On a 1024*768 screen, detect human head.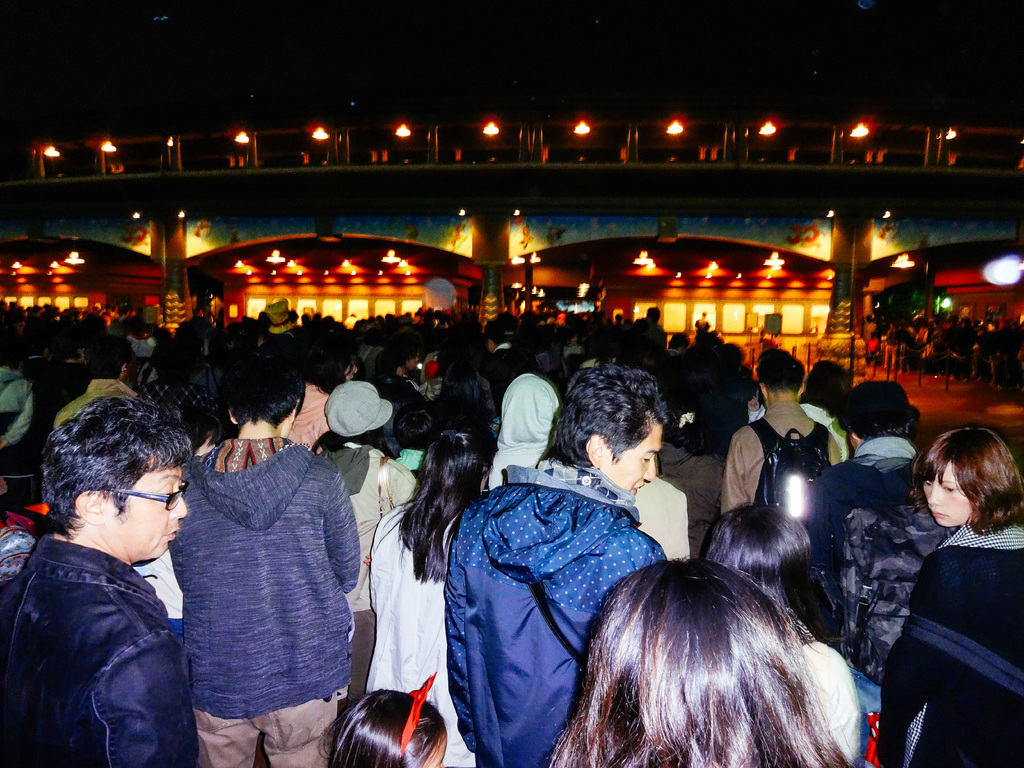
rect(499, 373, 560, 449).
